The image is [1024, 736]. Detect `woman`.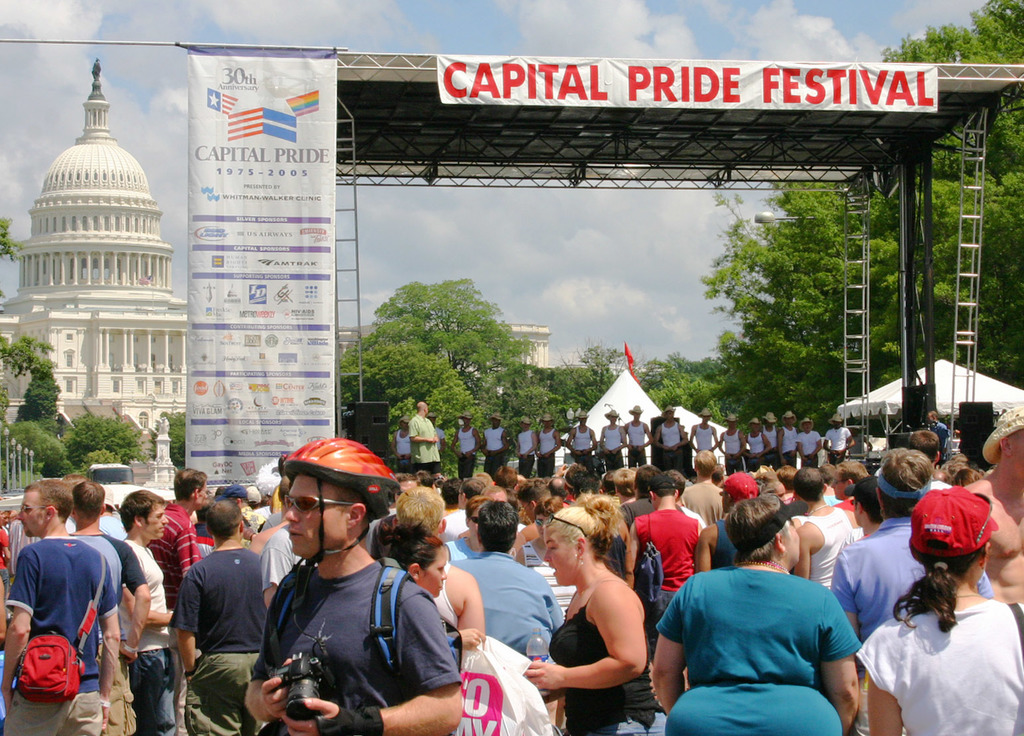
Detection: left=854, top=486, right=1023, bottom=735.
